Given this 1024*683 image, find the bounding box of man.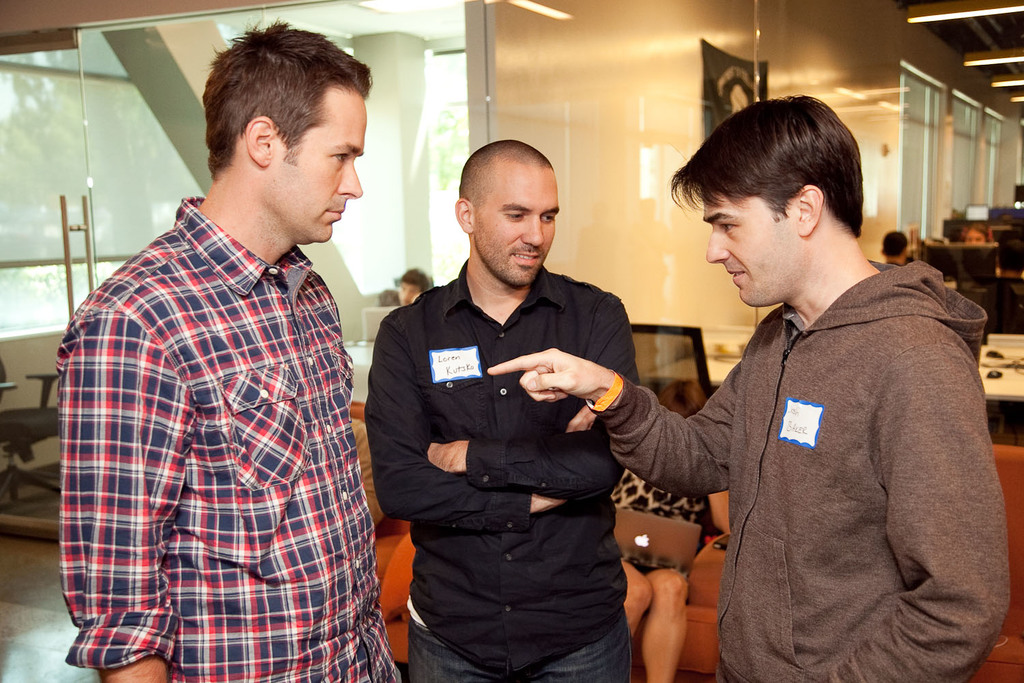
left=363, top=132, right=669, bottom=663.
